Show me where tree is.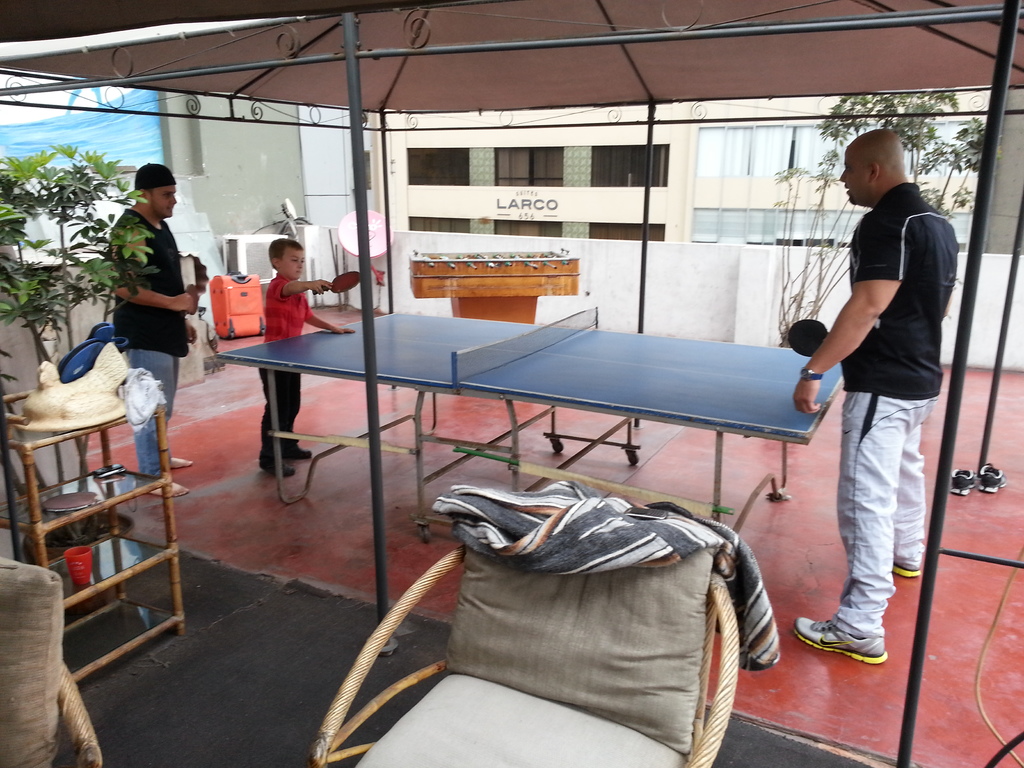
tree is at crop(1, 144, 154, 483).
